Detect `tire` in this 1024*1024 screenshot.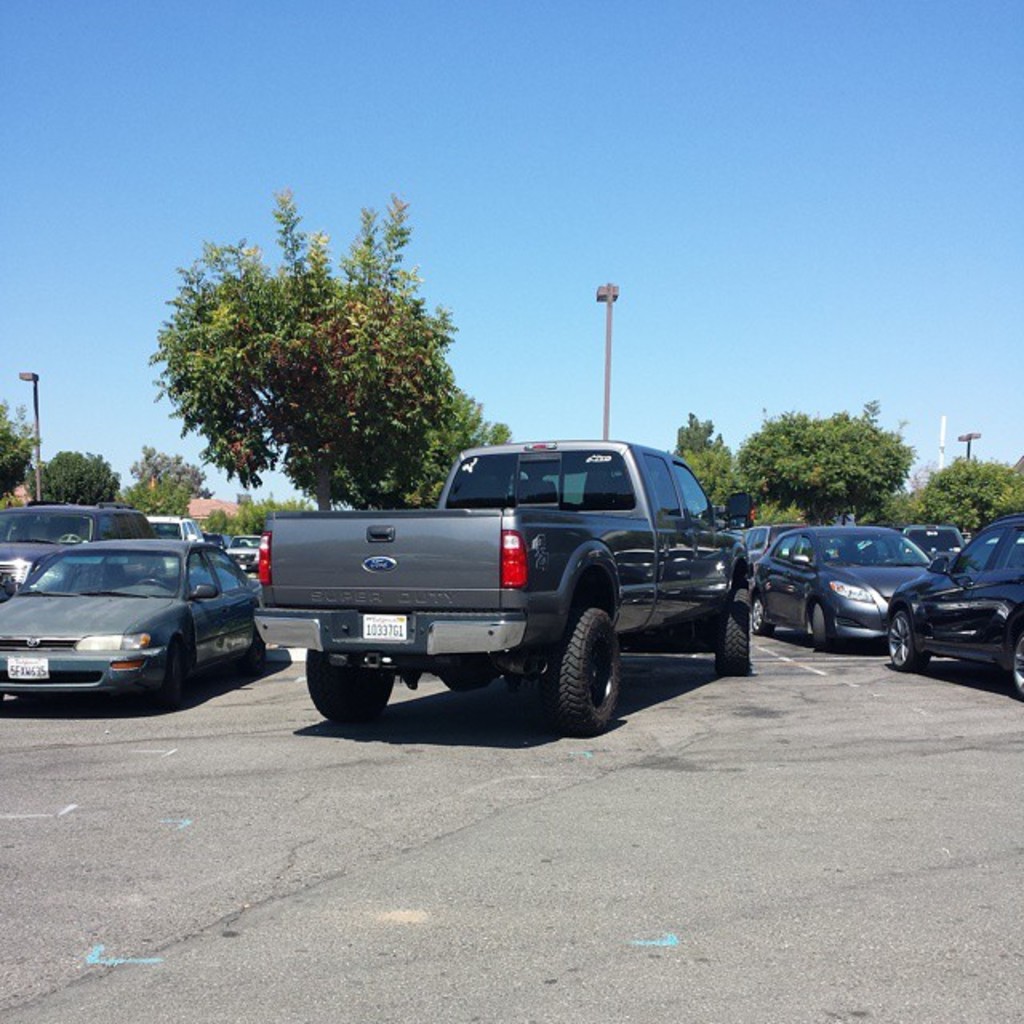
Detection: rect(710, 584, 755, 678).
